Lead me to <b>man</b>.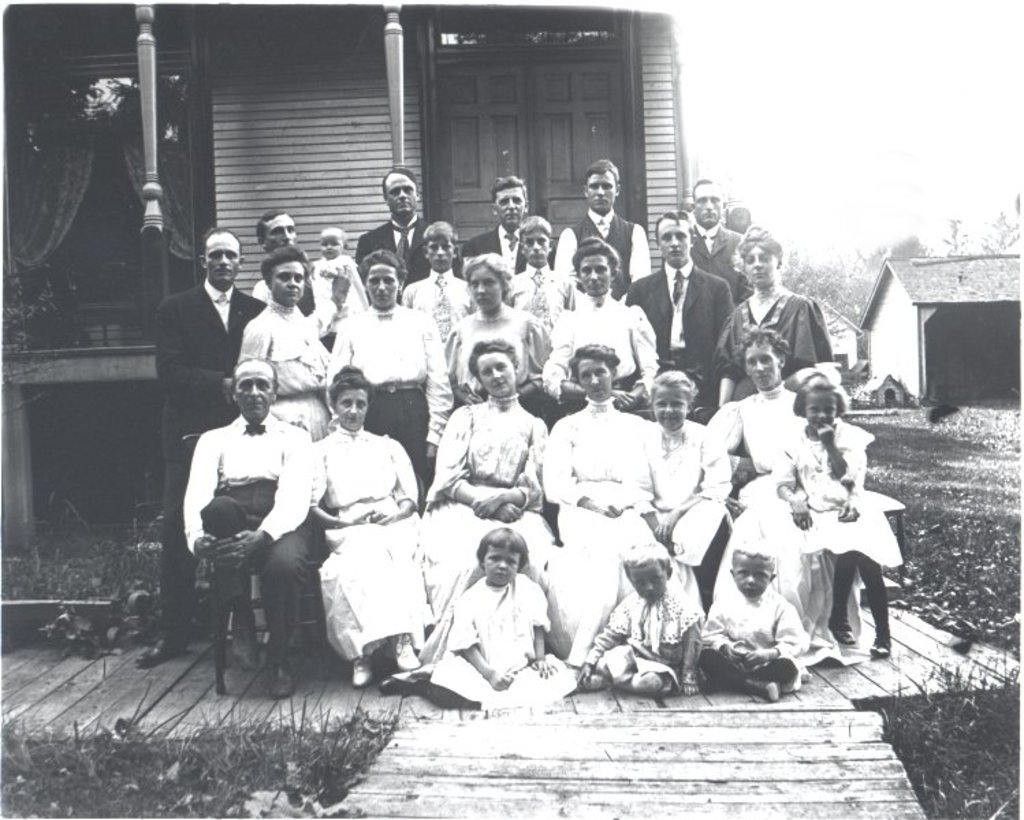
Lead to <bbox>350, 161, 463, 310</bbox>.
